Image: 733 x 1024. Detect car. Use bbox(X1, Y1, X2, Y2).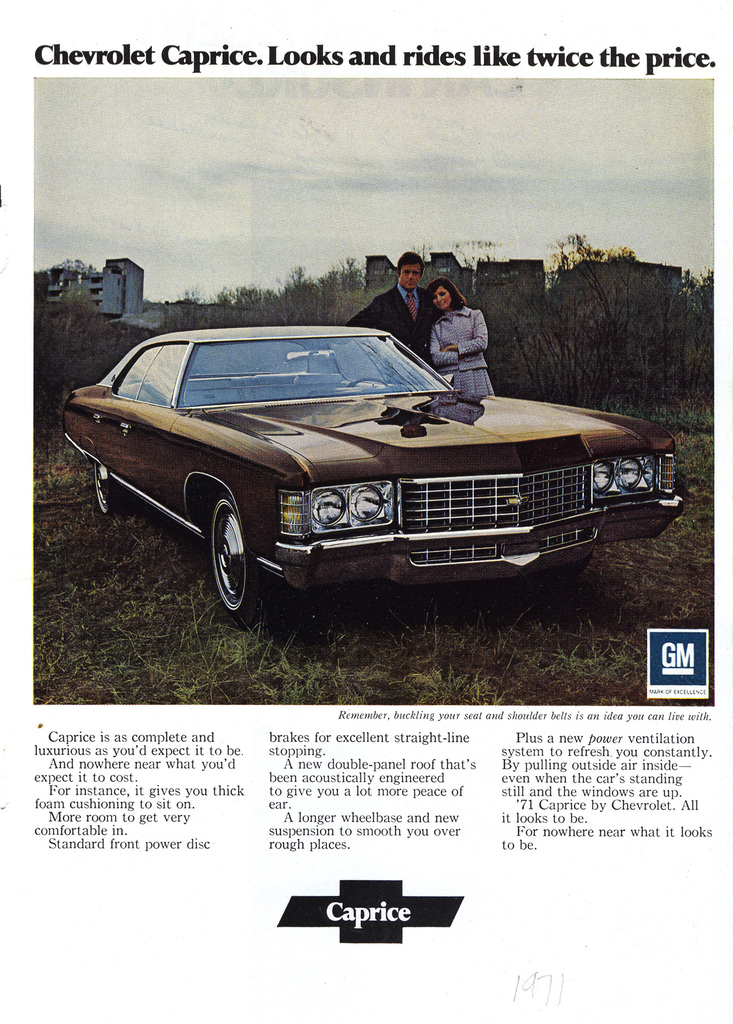
bbox(61, 326, 686, 614).
